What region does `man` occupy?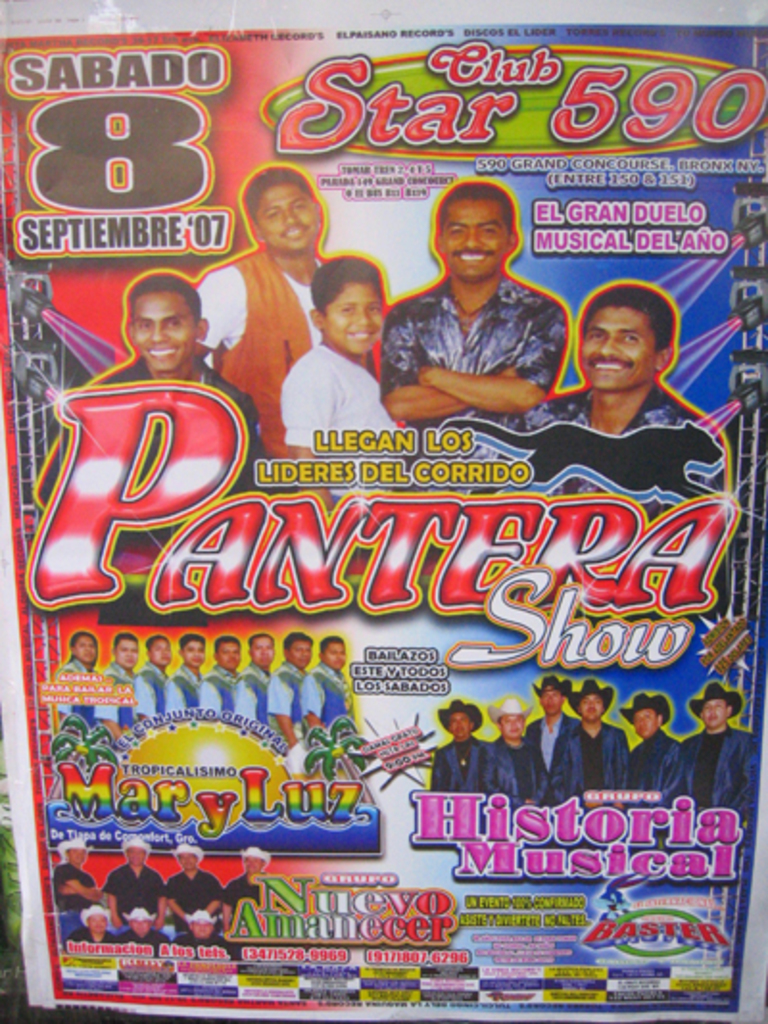
rect(111, 907, 163, 955).
